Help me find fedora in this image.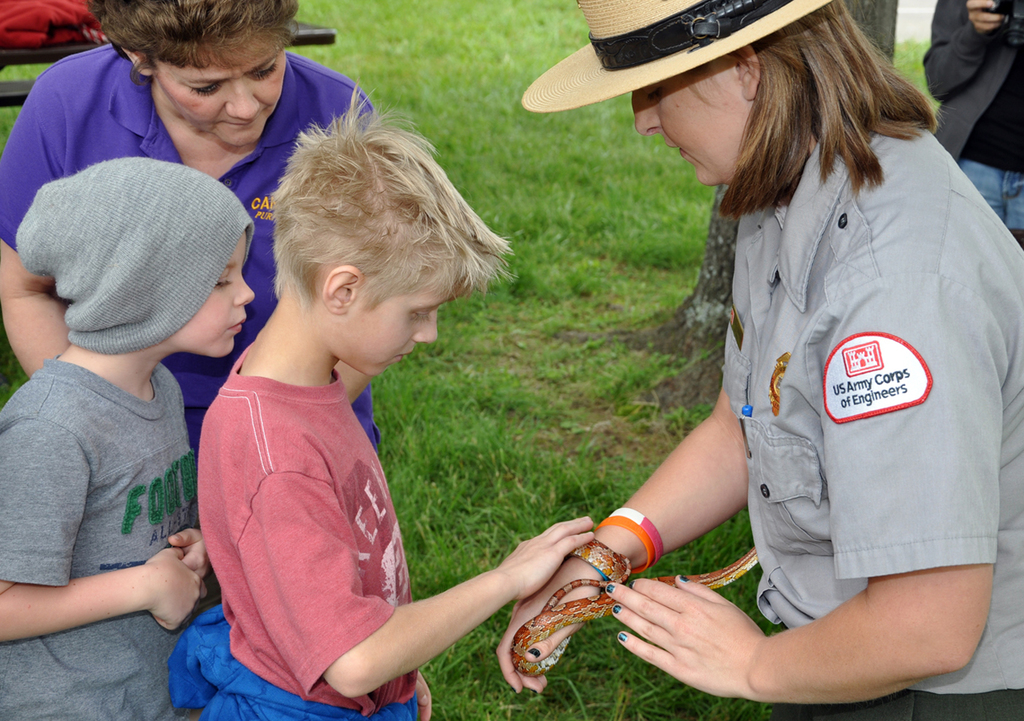
Found it: BBox(519, 0, 835, 111).
